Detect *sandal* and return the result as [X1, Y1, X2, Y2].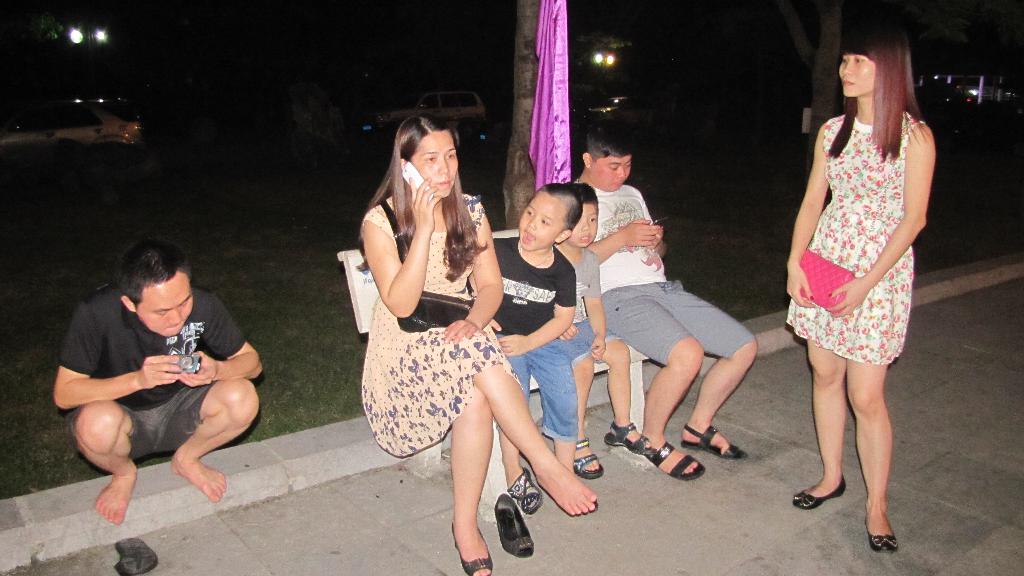
[605, 419, 657, 457].
